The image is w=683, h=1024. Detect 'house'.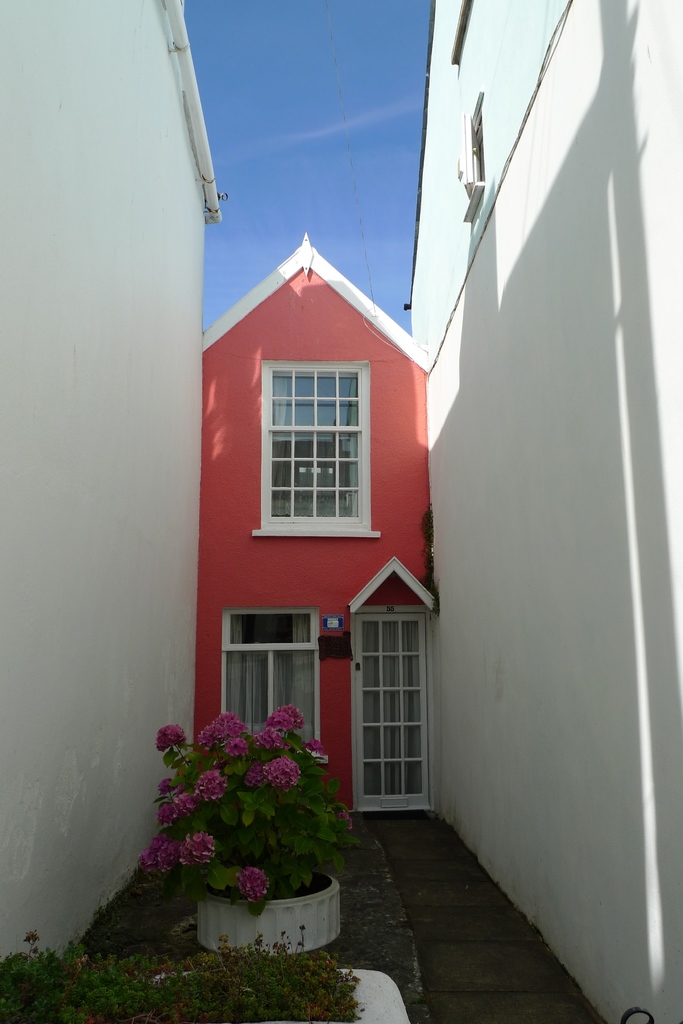
Detection: bbox(395, 0, 679, 1023).
